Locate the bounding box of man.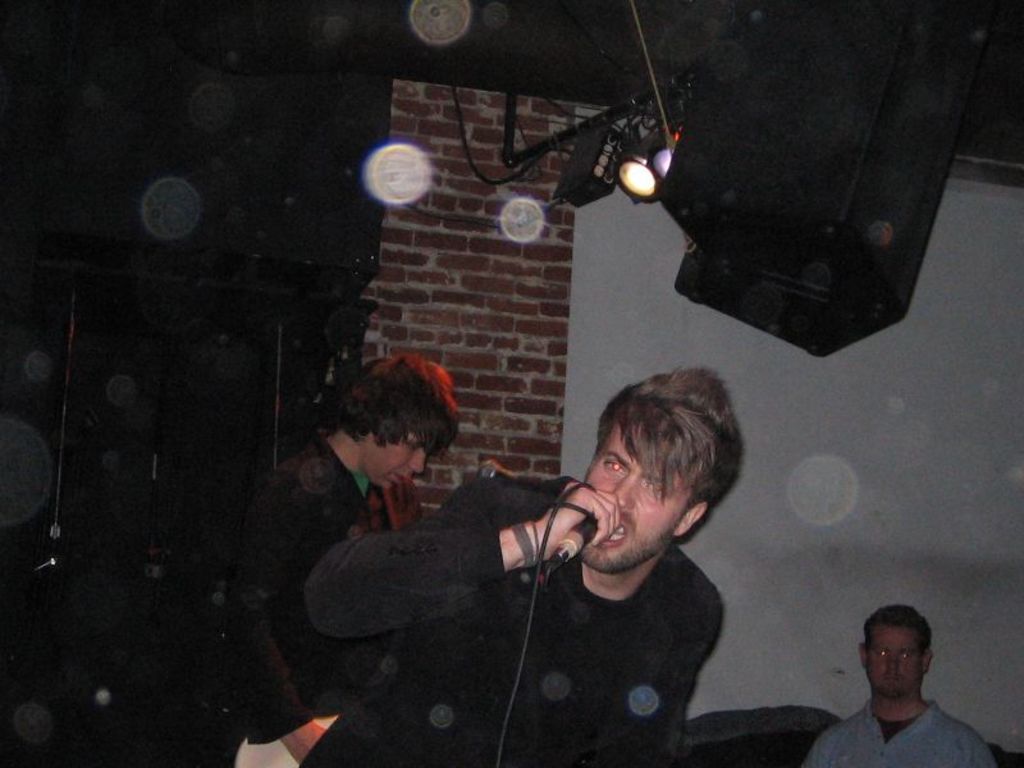
Bounding box: locate(242, 355, 458, 767).
